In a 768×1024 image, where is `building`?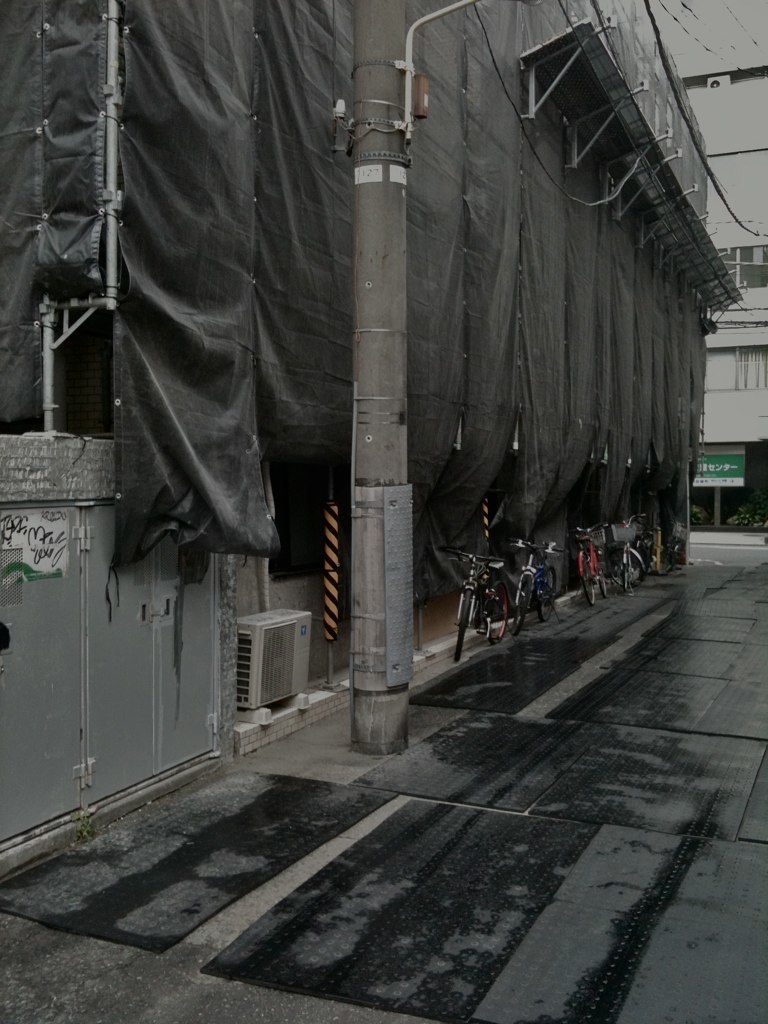
{"x1": 0, "y1": 7, "x2": 737, "y2": 881}.
